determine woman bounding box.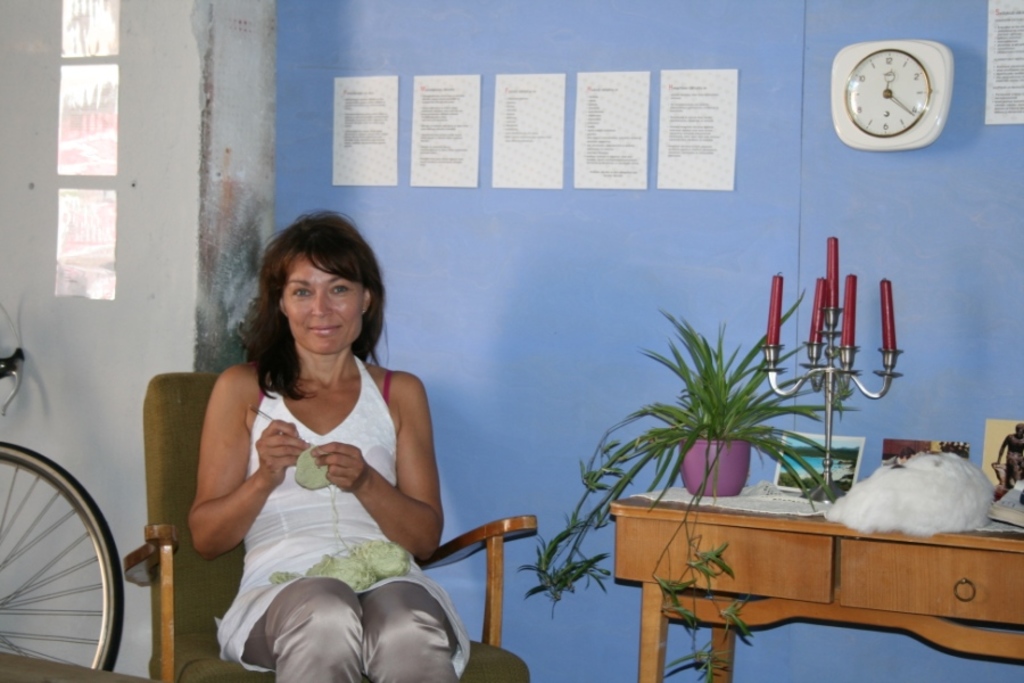
Determined: [x1=165, y1=206, x2=444, y2=682].
